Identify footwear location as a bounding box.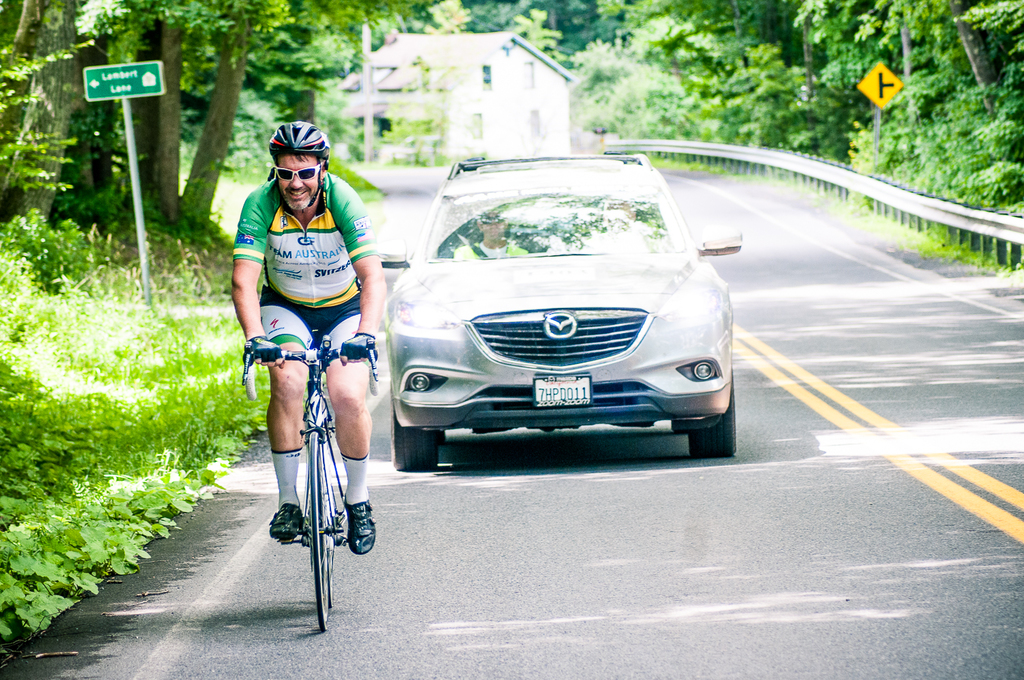
bbox=(342, 492, 378, 554).
